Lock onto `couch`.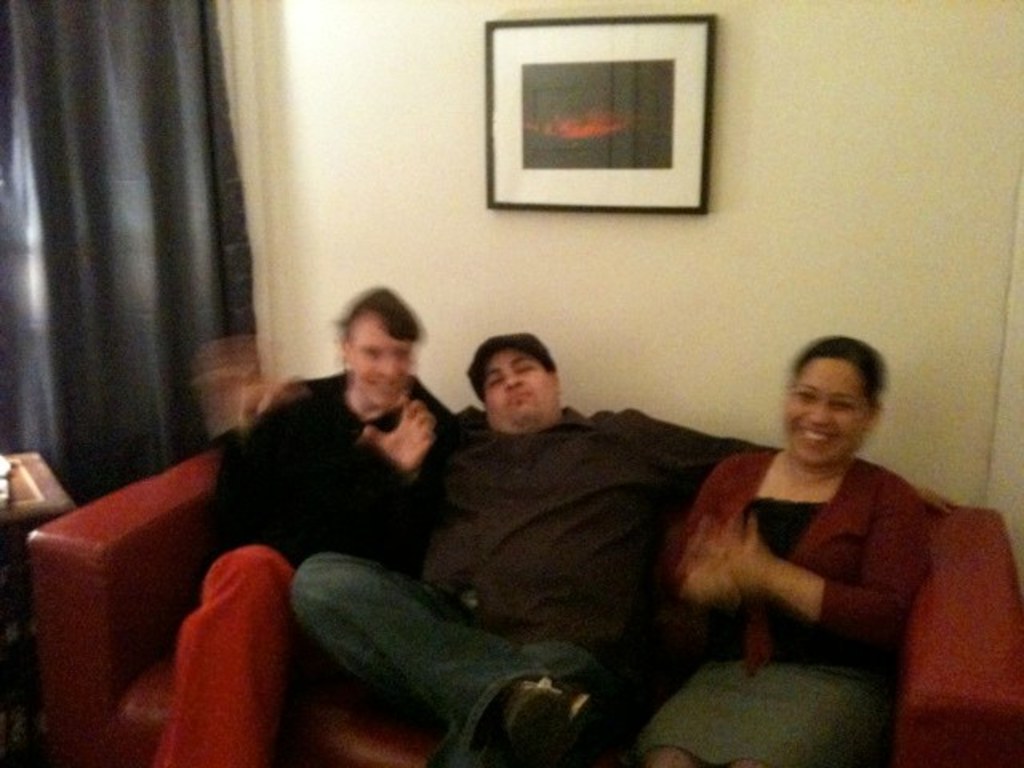
Locked: 46,331,1023,767.
